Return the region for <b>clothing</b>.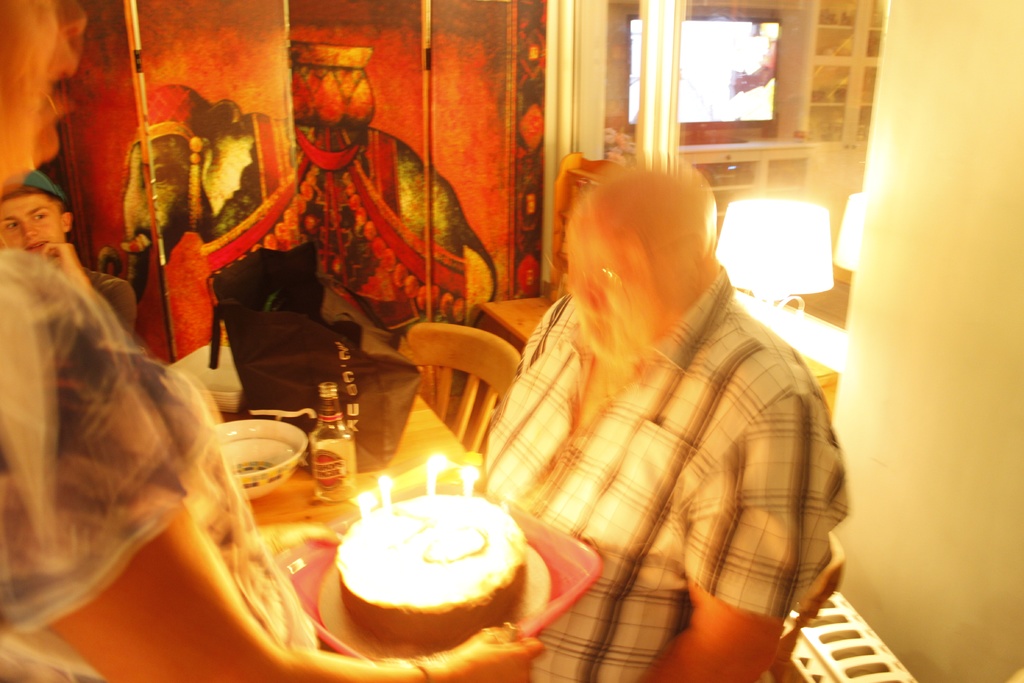
Rect(79, 257, 132, 339).
